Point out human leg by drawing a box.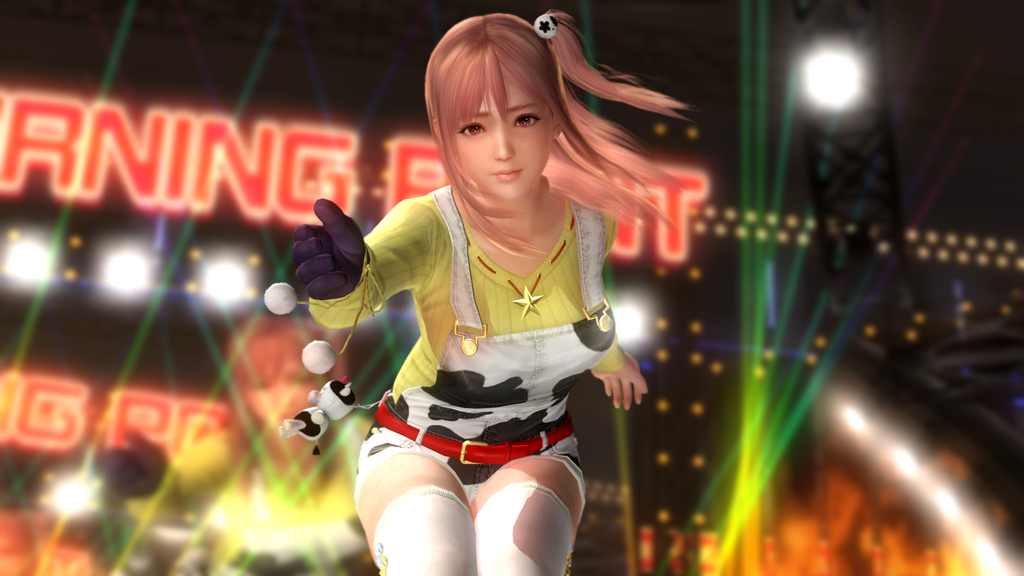
box=[462, 421, 577, 575].
